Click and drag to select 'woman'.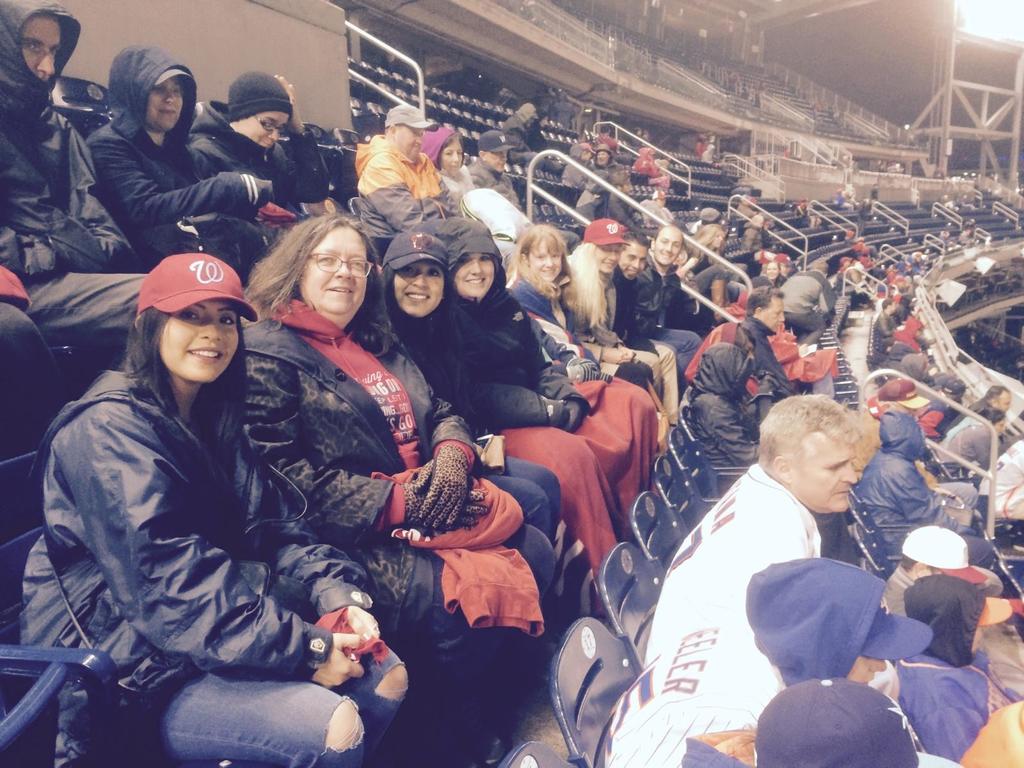
Selection: [236,206,552,737].
